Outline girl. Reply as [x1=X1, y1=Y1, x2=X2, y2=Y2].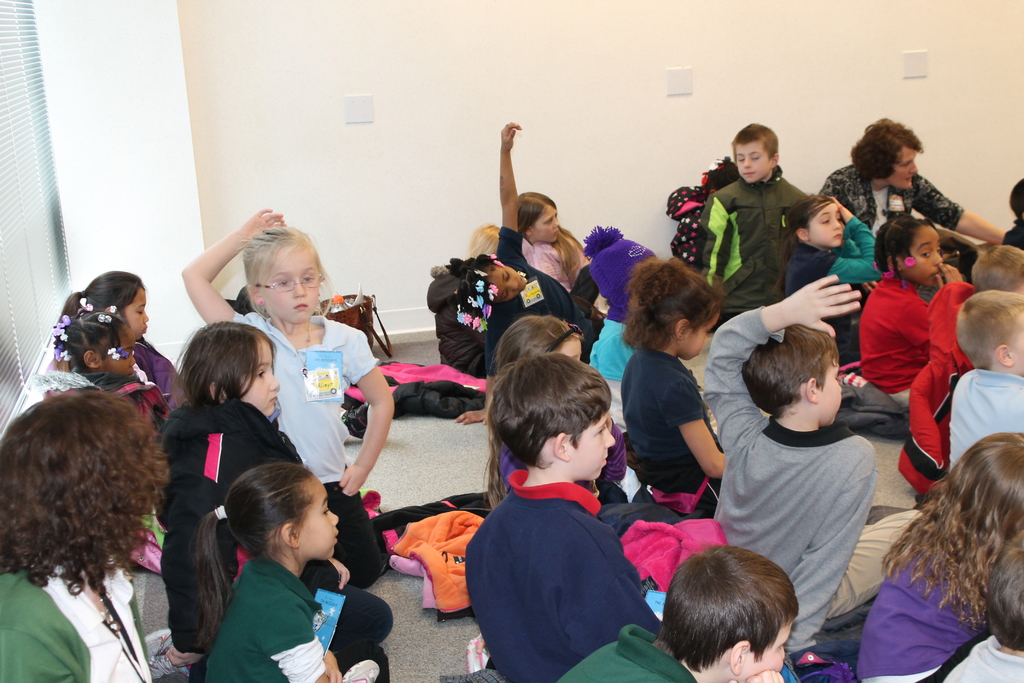
[x1=858, y1=213, x2=960, y2=409].
